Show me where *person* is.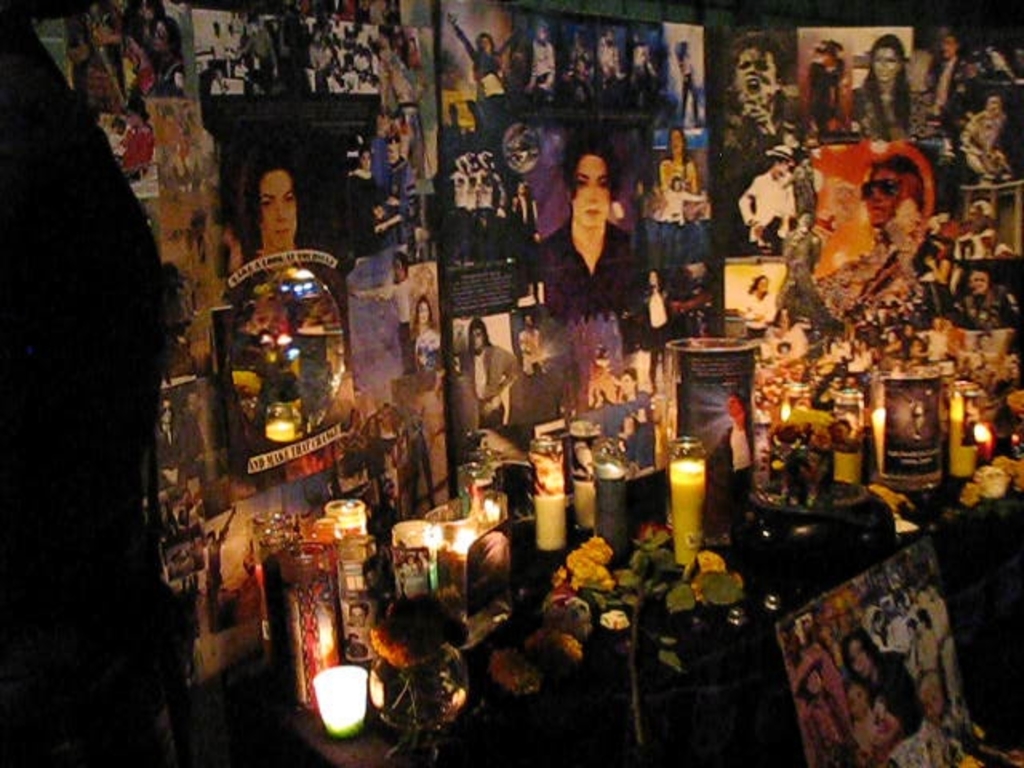
*person* is at 923/27/954/107.
